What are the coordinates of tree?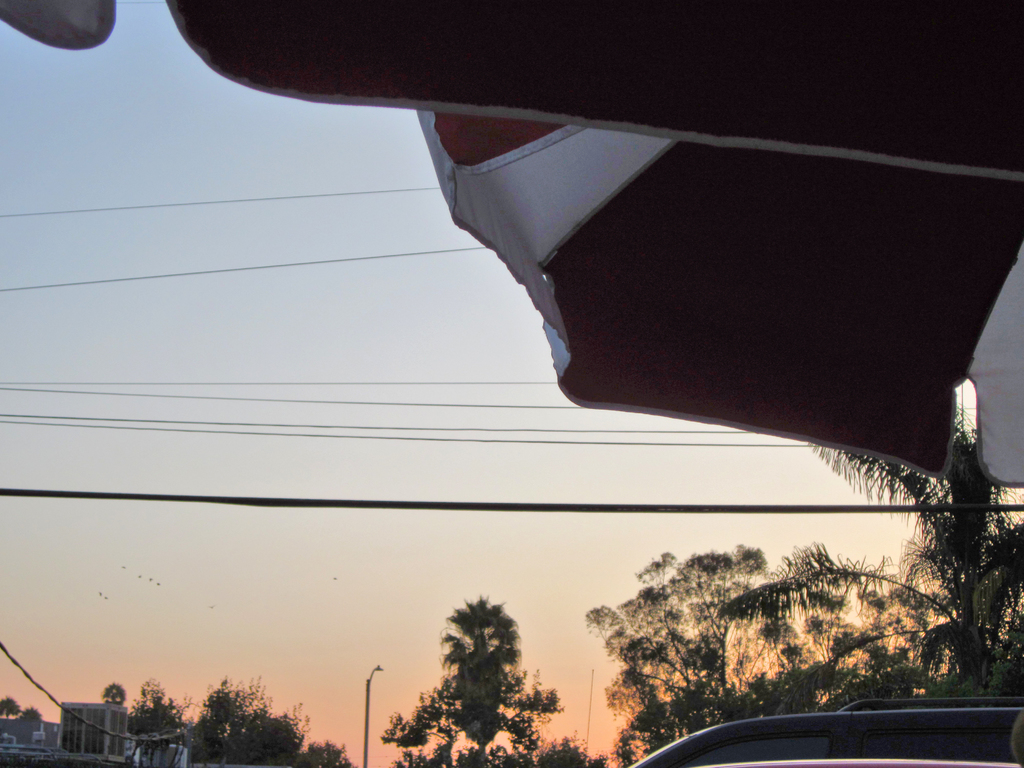
(x1=170, y1=677, x2=303, y2=767).
